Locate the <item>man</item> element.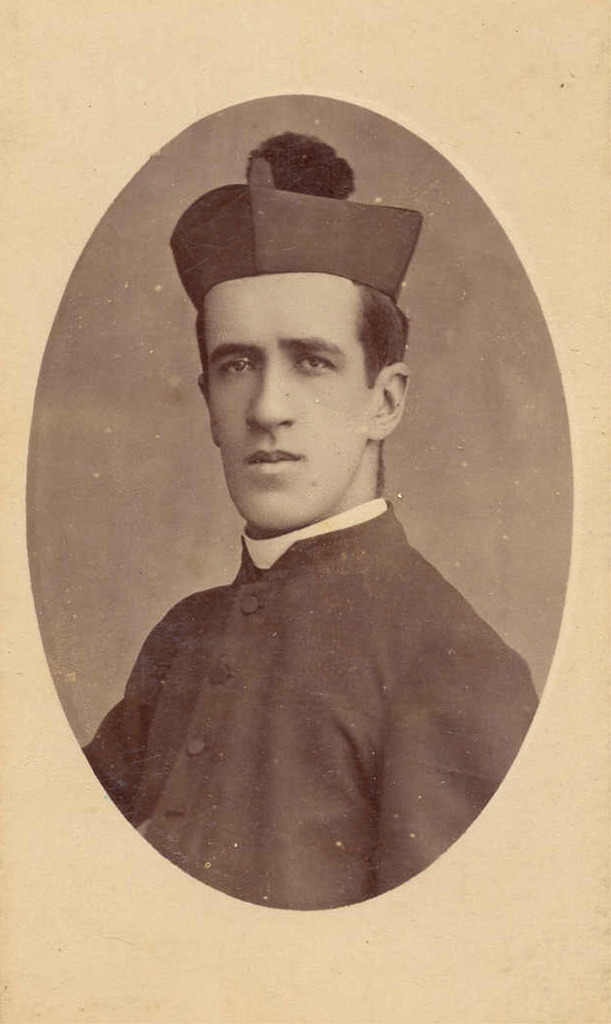
Element bbox: {"x1": 86, "y1": 188, "x2": 541, "y2": 853}.
